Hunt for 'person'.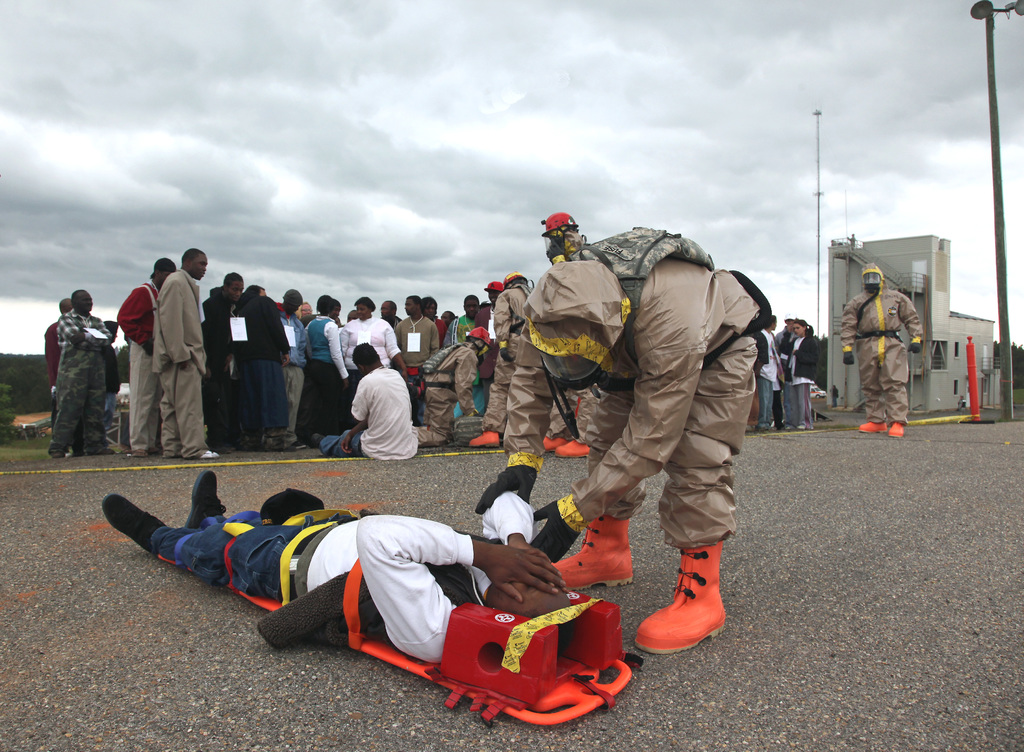
Hunted down at [left=200, top=321, right=220, bottom=444].
